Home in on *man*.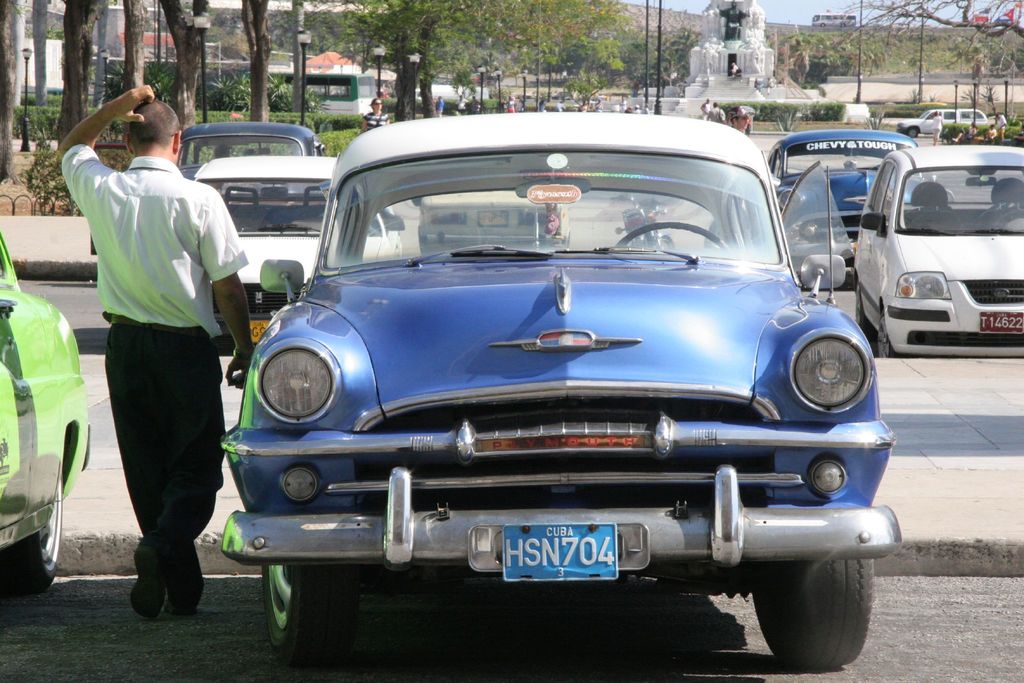
Homed in at bbox(465, 94, 484, 115).
